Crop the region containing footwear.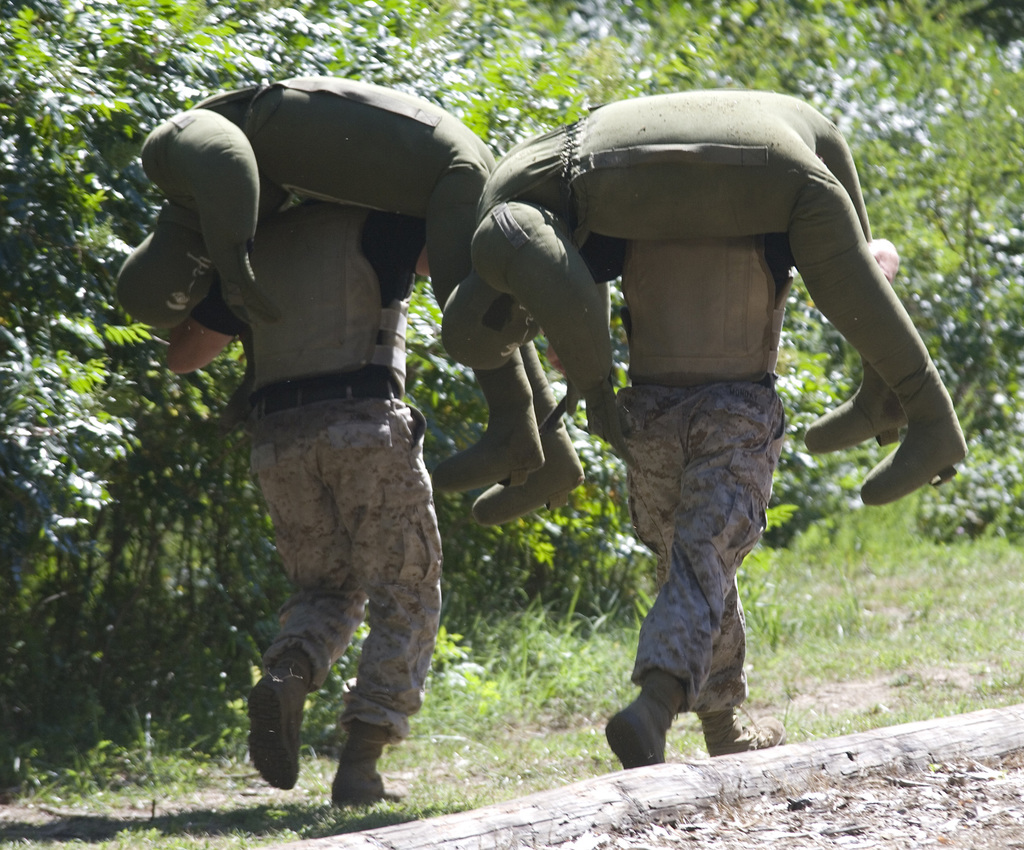
Crop region: left=323, top=728, right=397, bottom=805.
